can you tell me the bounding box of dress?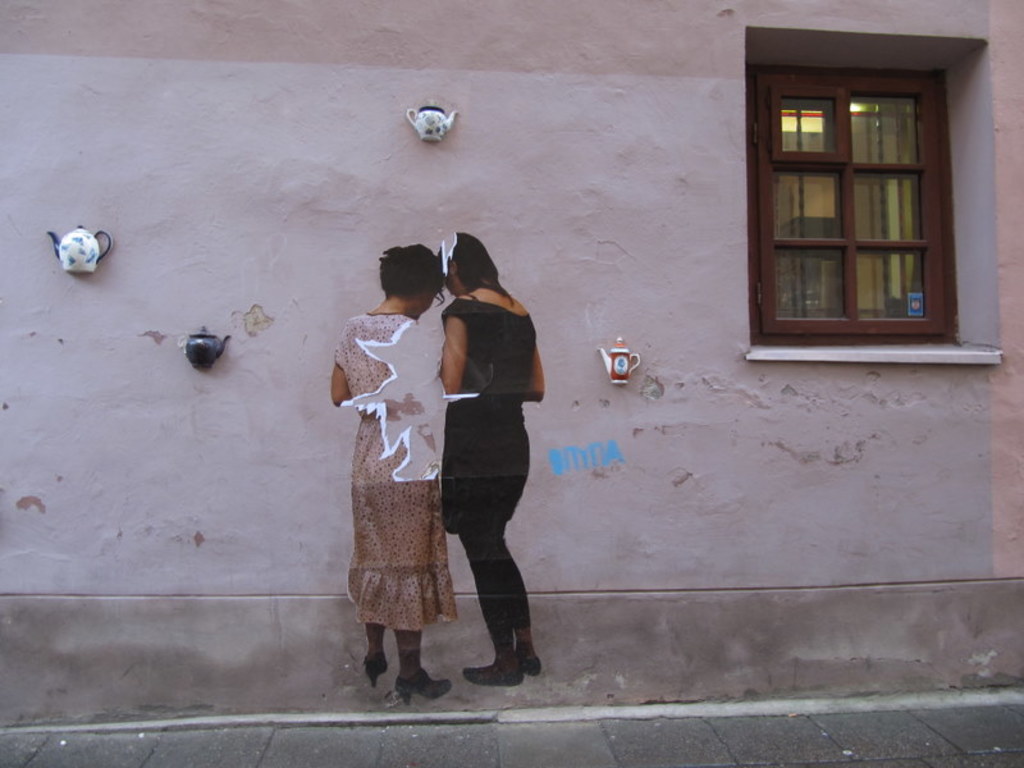
select_region(334, 312, 458, 635).
